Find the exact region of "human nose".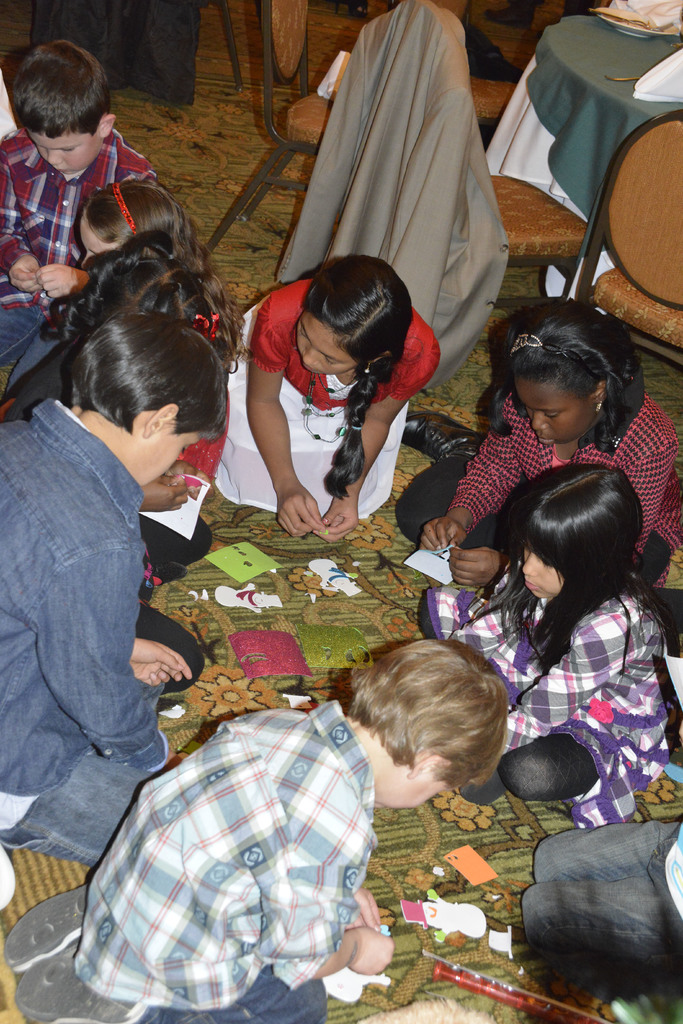
Exact region: bbox=(47, 146, 59, 161).
